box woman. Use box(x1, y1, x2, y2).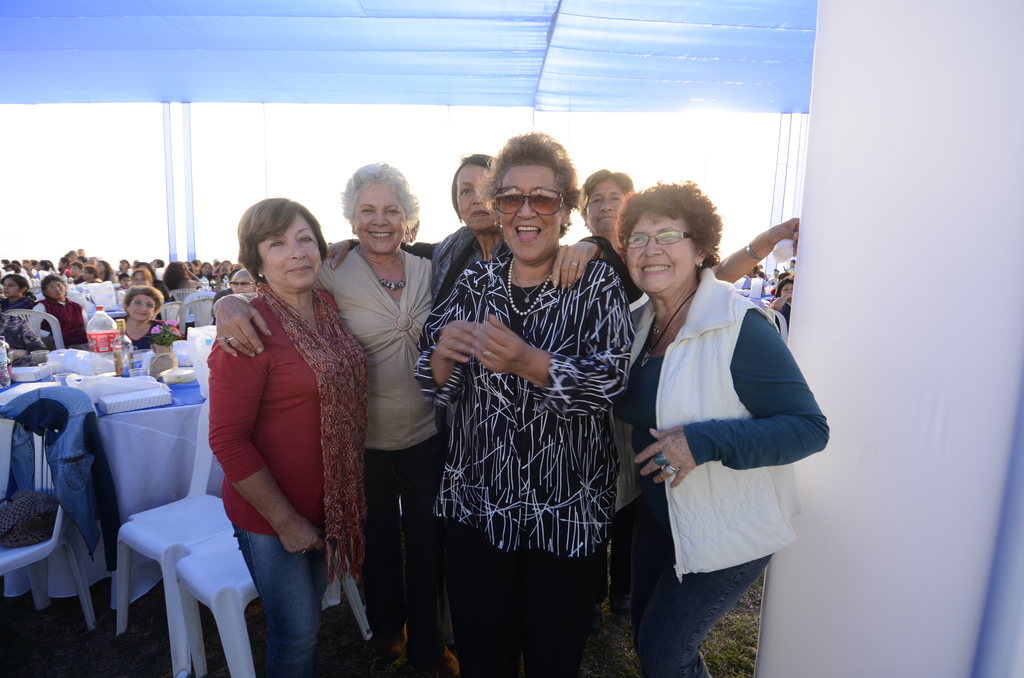
box(0, 273, 33, 306).
